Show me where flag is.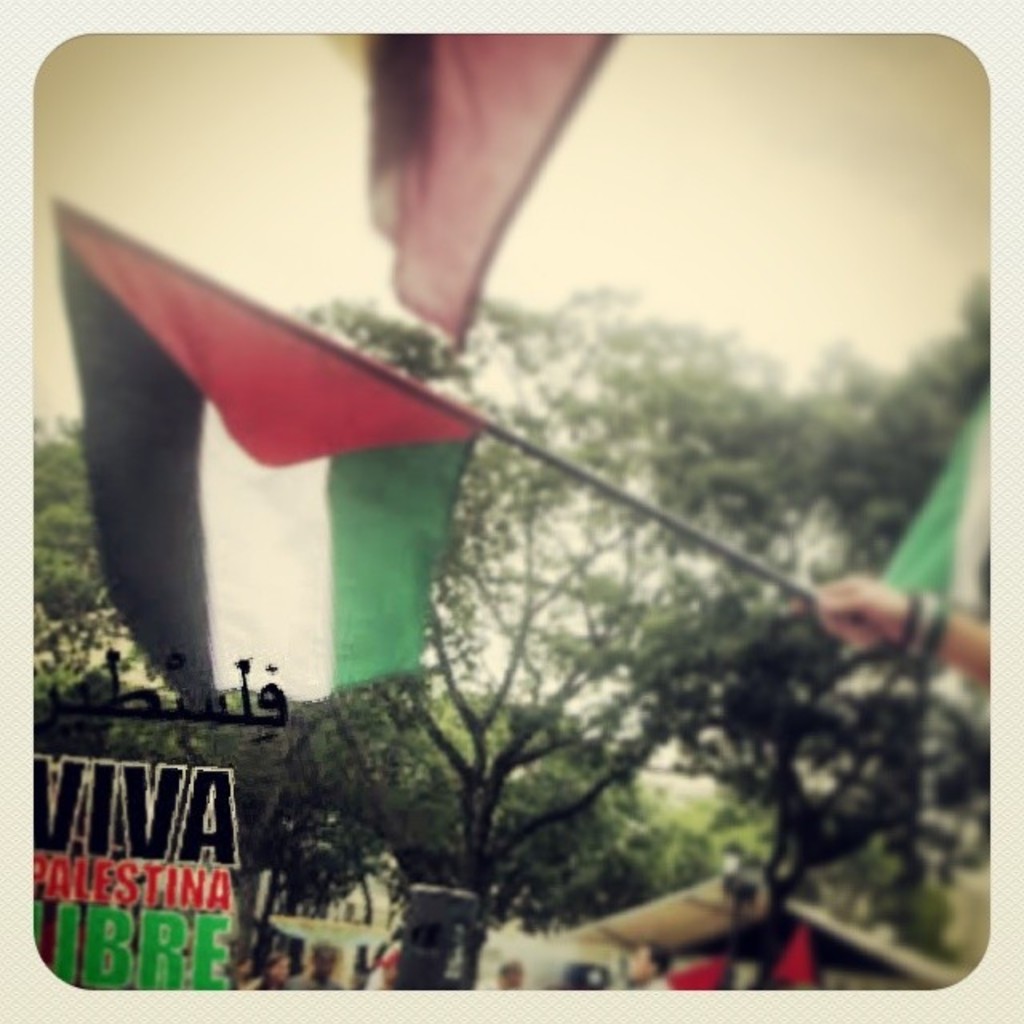
flag is at bbox(664, 958, 730, 994).
